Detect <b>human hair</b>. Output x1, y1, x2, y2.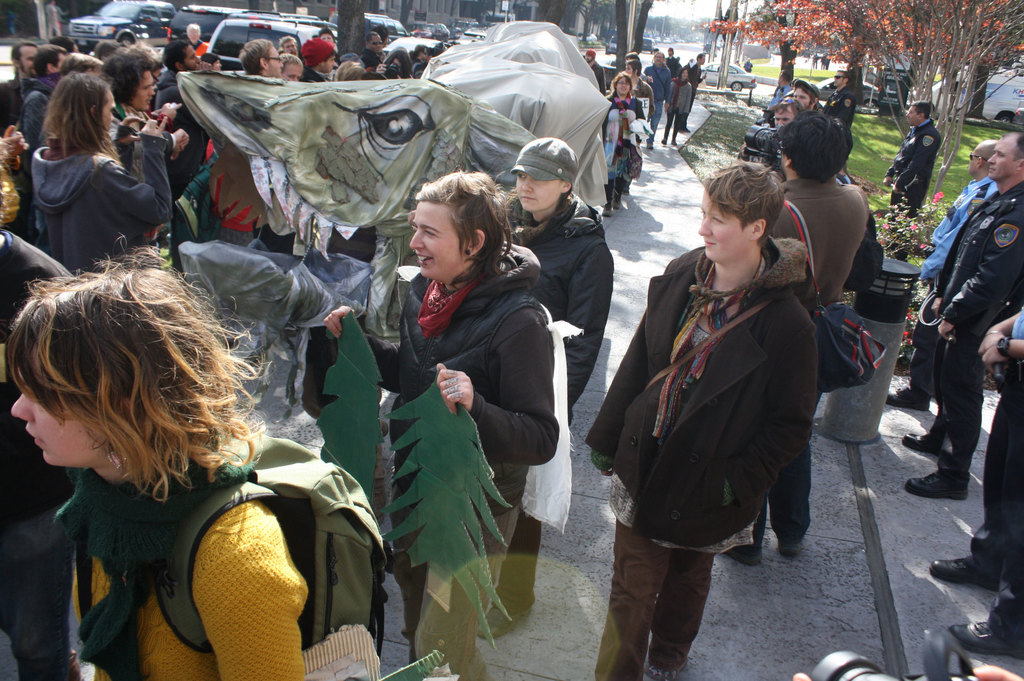
44, 72, 117, 172.
